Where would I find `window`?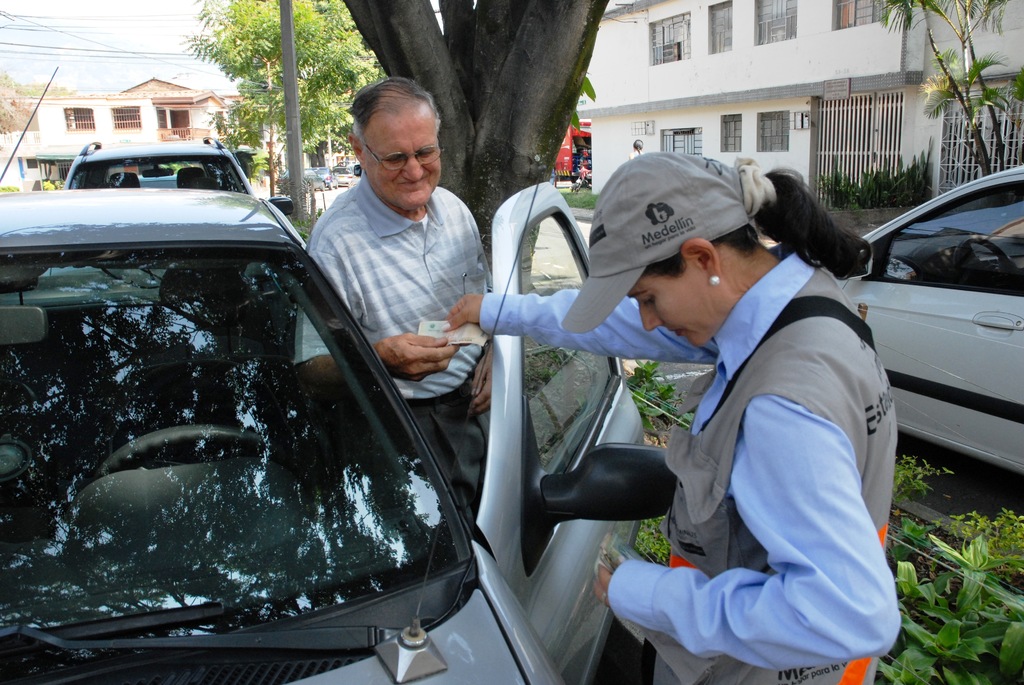
At box(758, 112, 792, 150).
